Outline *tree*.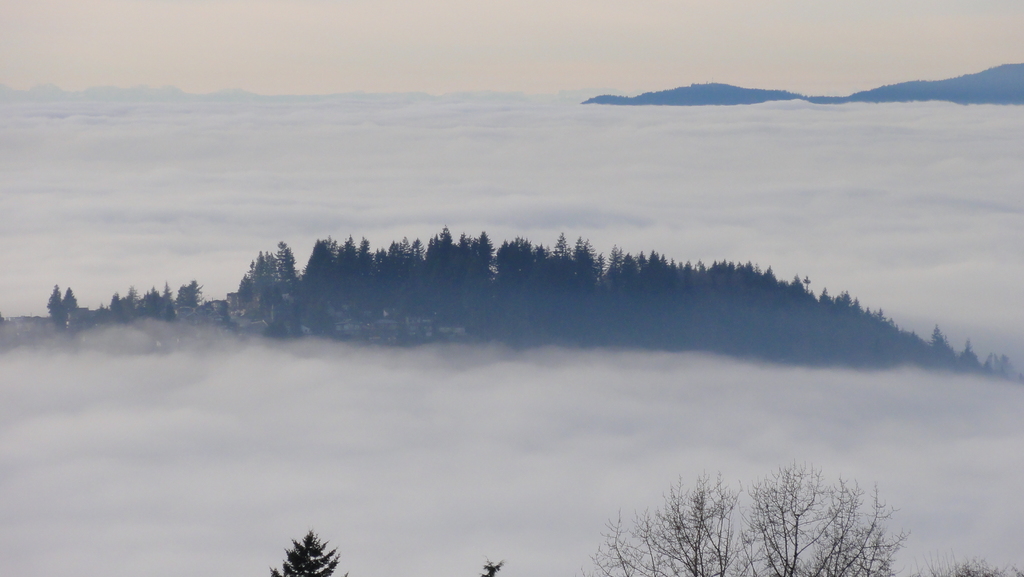
Outline: 575/456/911/576.
